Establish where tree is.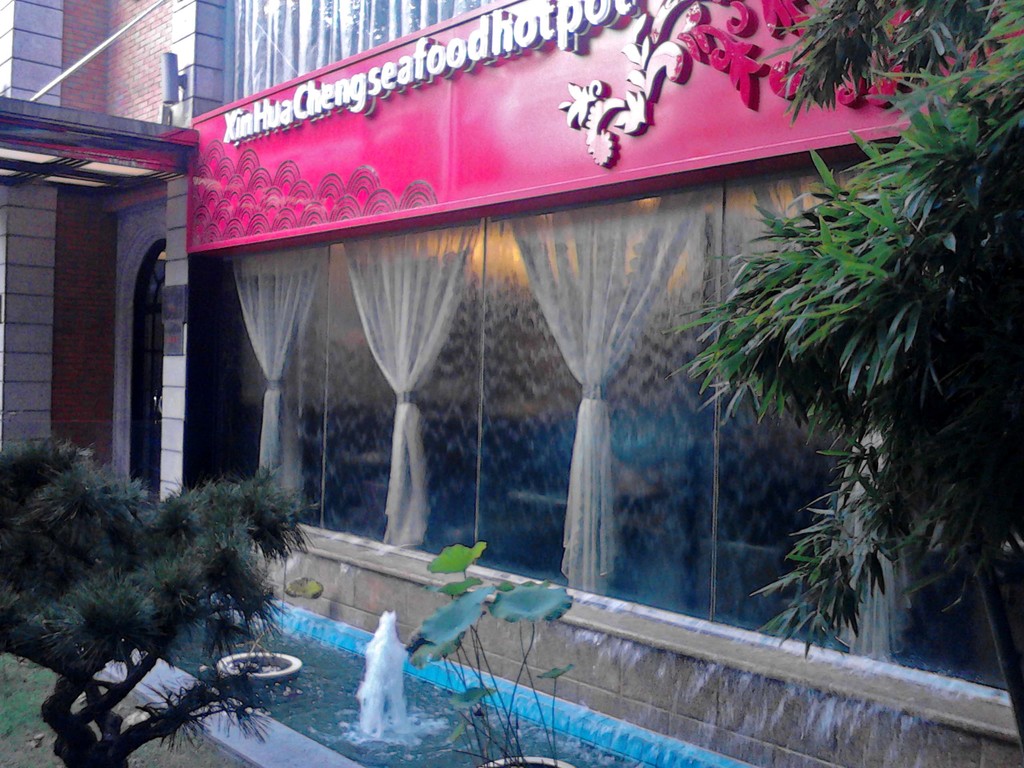
Established at (left=662, top=0, right=1023, bottom=746).
